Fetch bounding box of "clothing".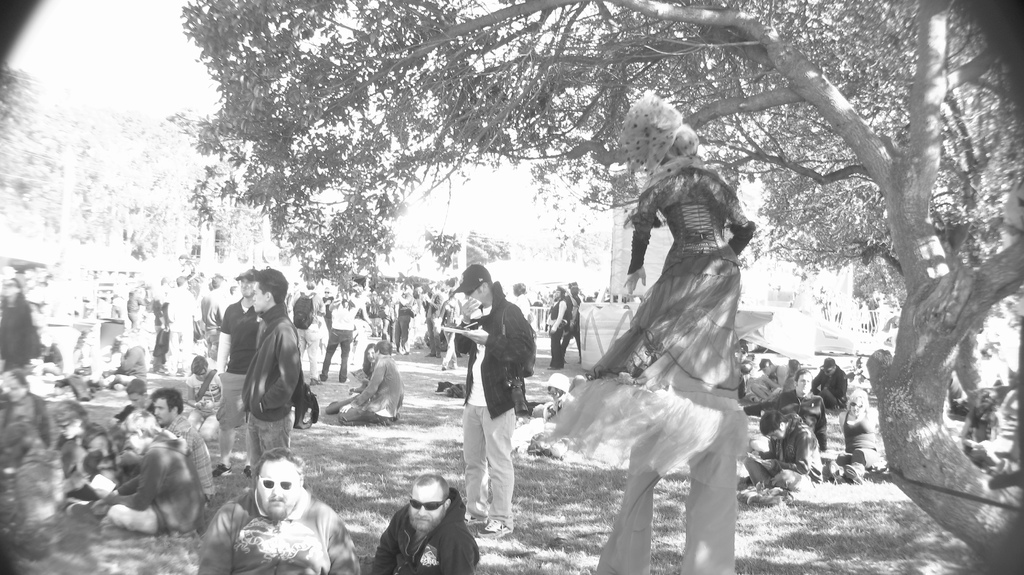
Bbox: (114,341,146,385).
